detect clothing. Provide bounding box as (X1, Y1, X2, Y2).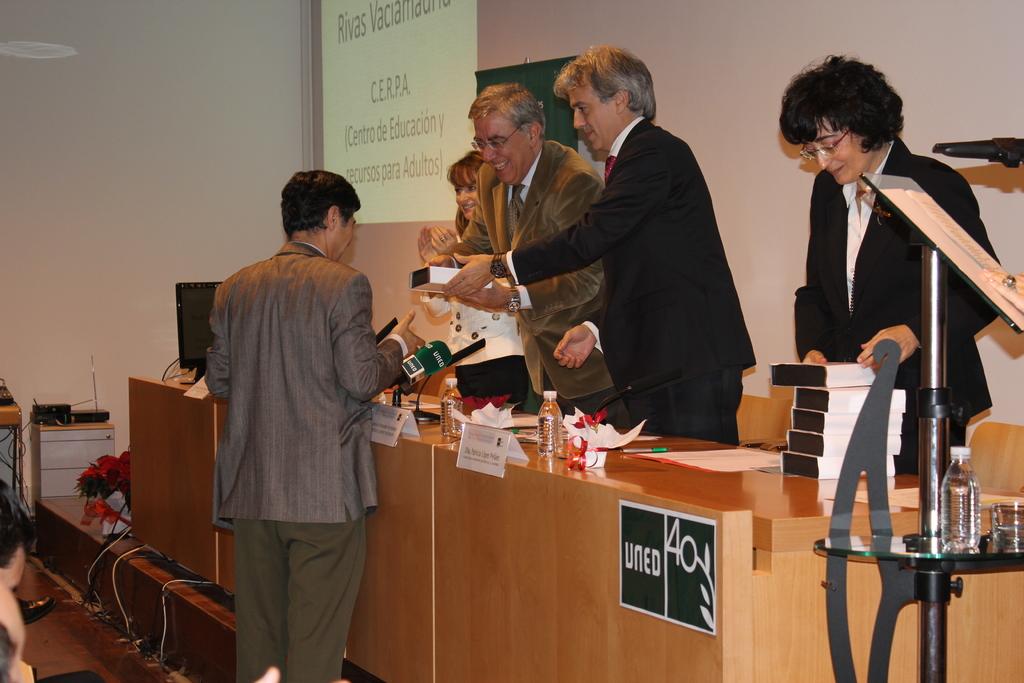
(196, 245, 406, 682).
